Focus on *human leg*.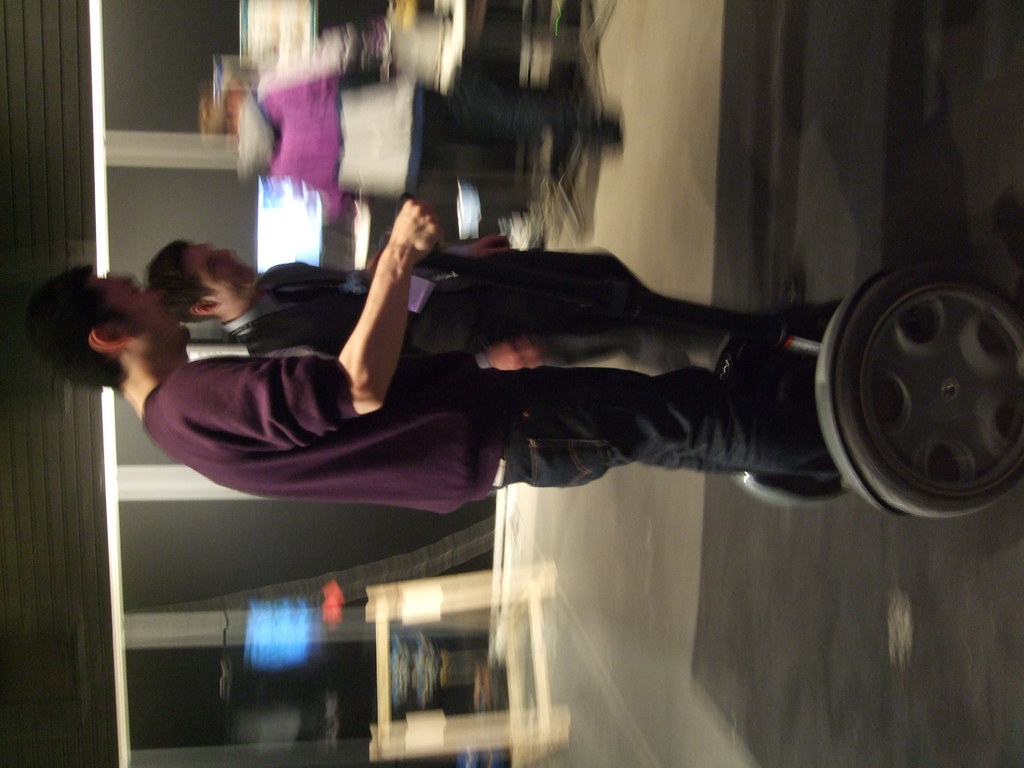
Focused at rect(485, 362, 831, 481).
